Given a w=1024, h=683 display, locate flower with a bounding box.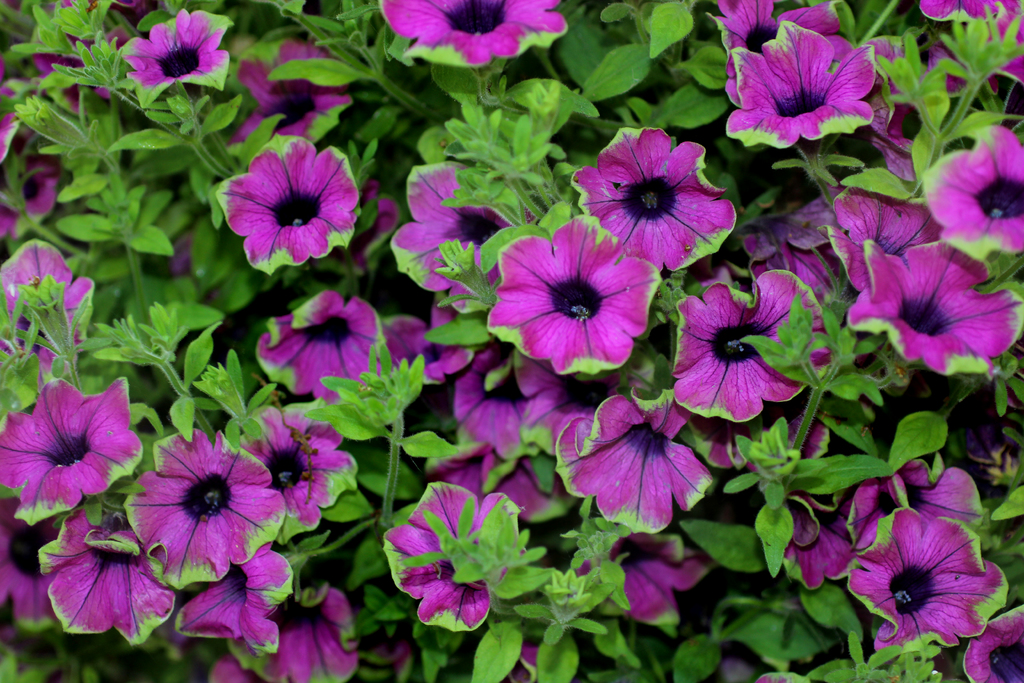
Located: (left=849, top=234, right=1023, bottom=390).
